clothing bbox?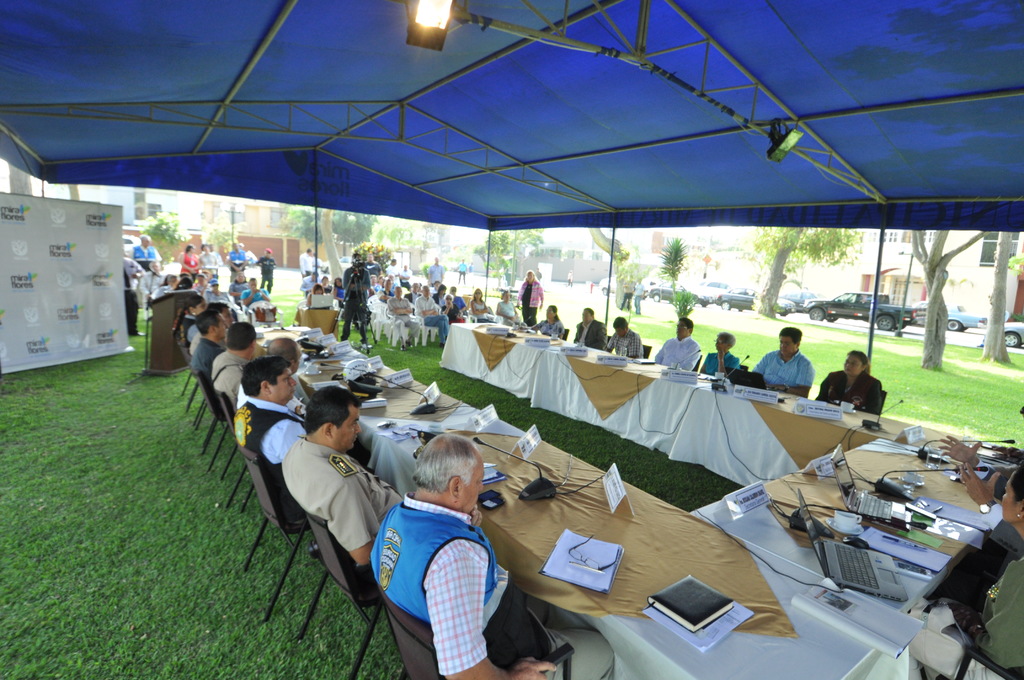
<box>368,491,612,679</box>
